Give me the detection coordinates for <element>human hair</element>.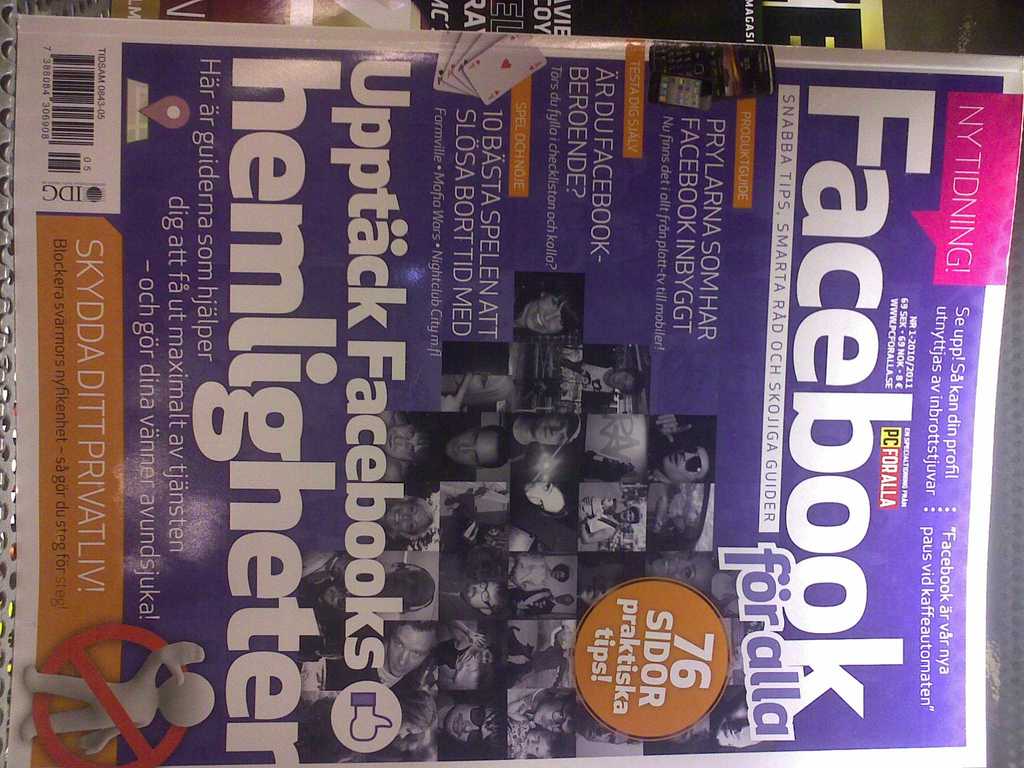
crop(408, 422, 436, 469).
